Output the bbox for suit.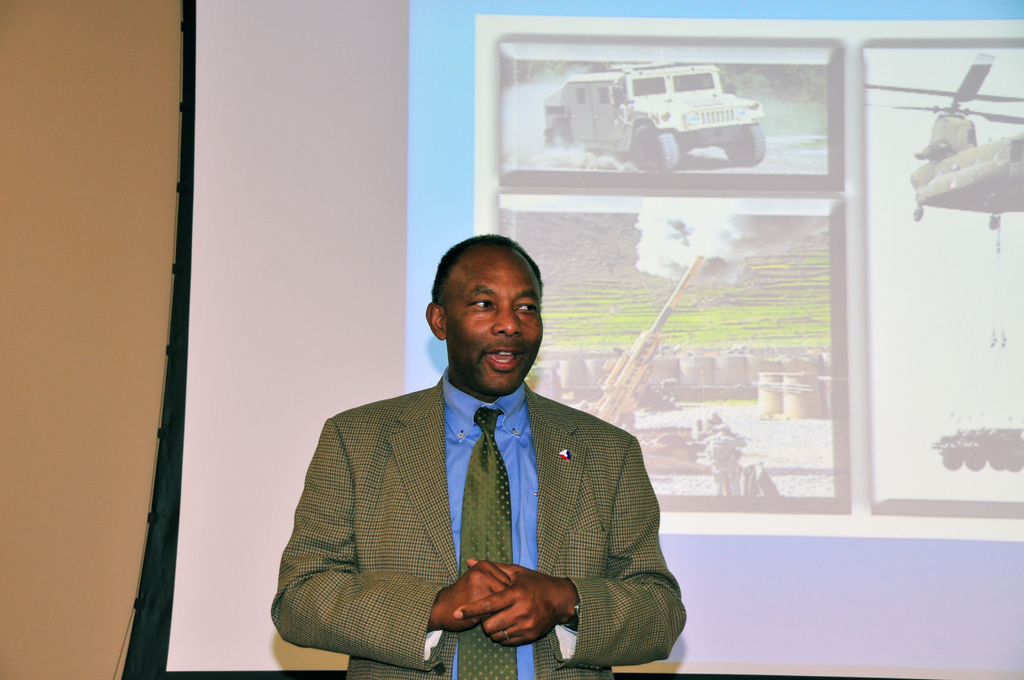
(268, 366, 687, 677).
